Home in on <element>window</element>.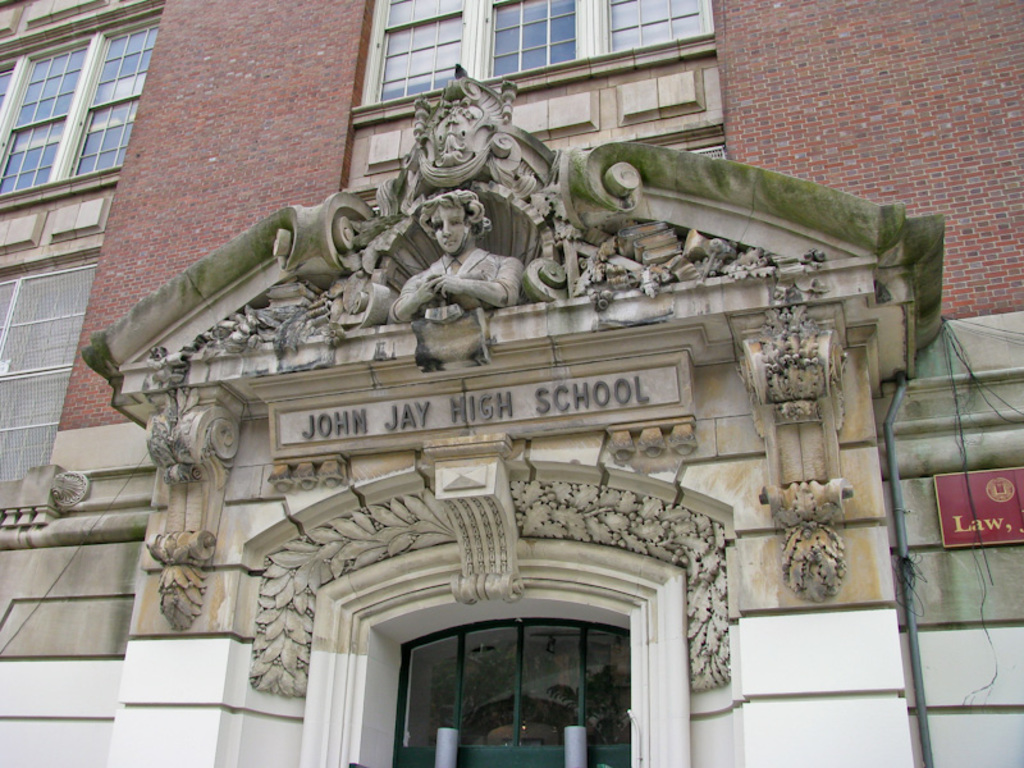
Homed in at region(0, 8, 182, 214).
